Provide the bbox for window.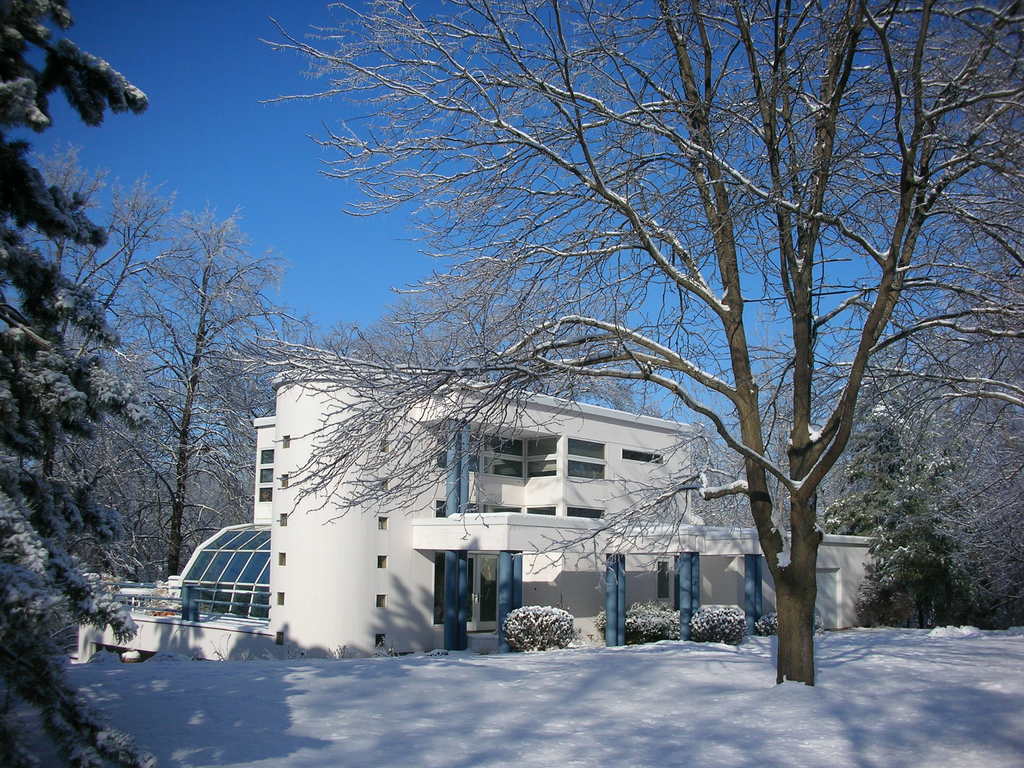
l=260, t=466, r=275, b=479.
